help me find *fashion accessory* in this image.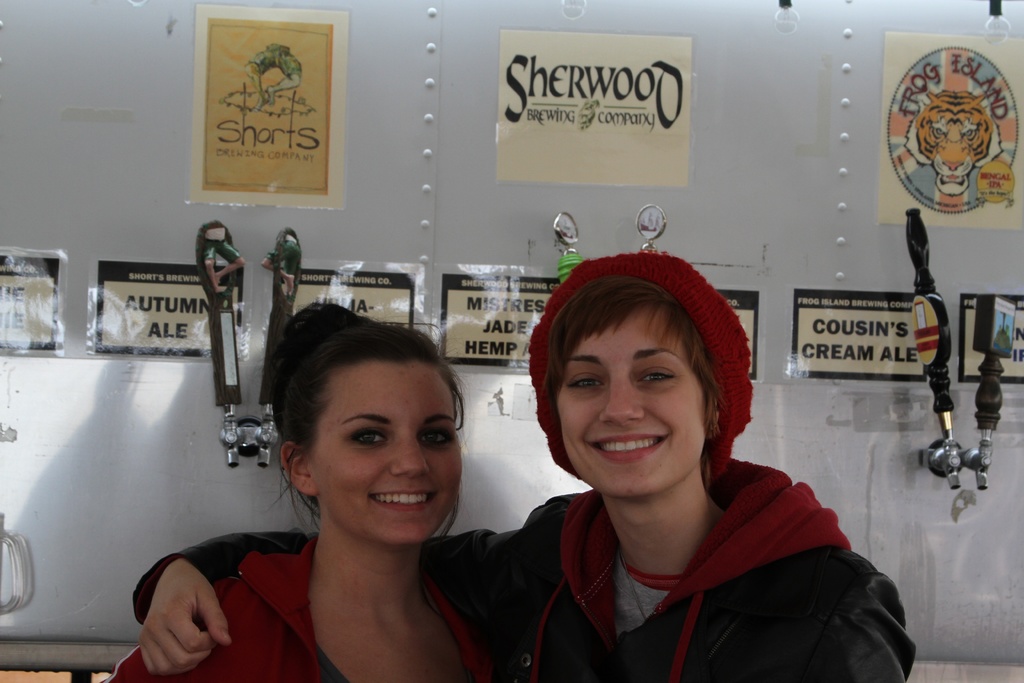
Found it: box(529, 251, 754, 482).
